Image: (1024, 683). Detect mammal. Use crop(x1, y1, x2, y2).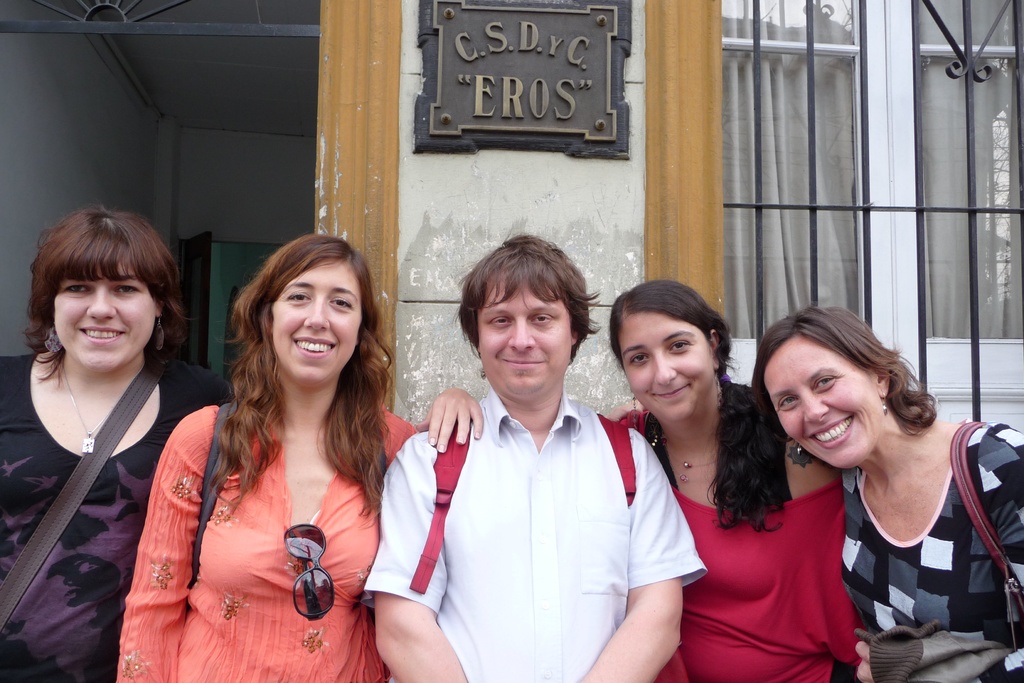
crop(0, 208, 232, 682).
